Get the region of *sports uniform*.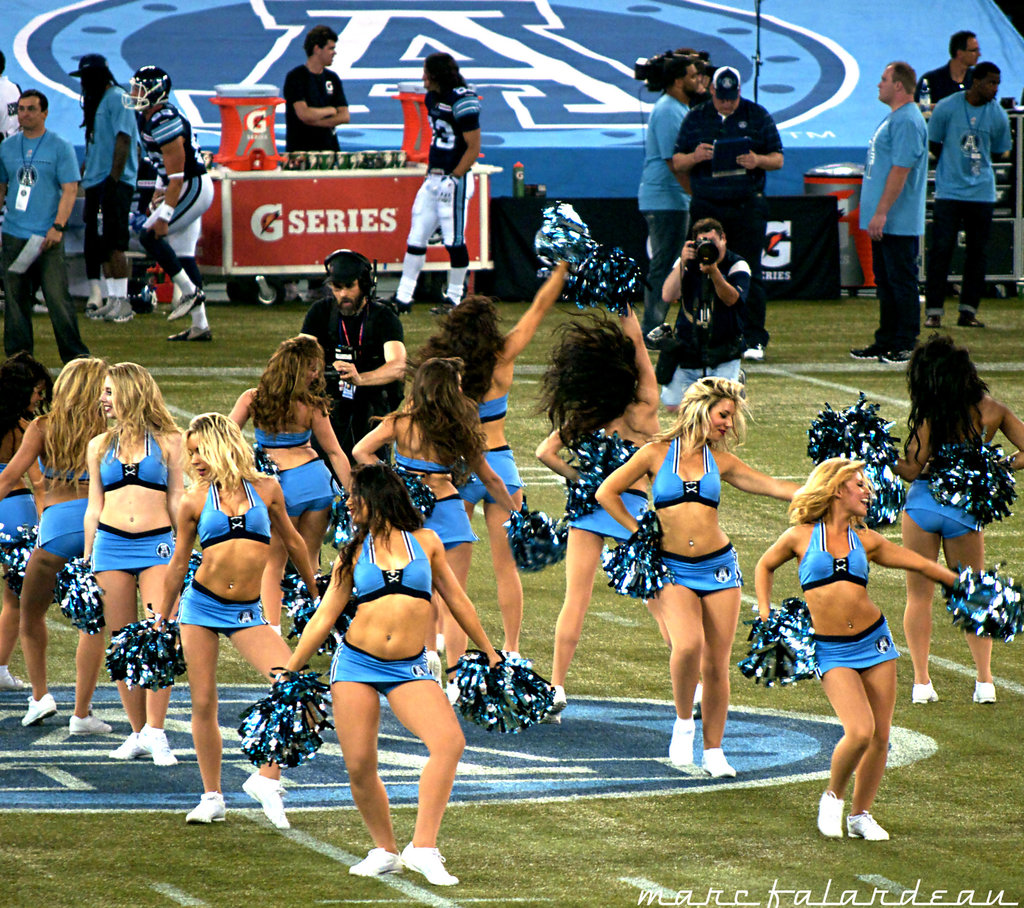
457,450,516,507.
